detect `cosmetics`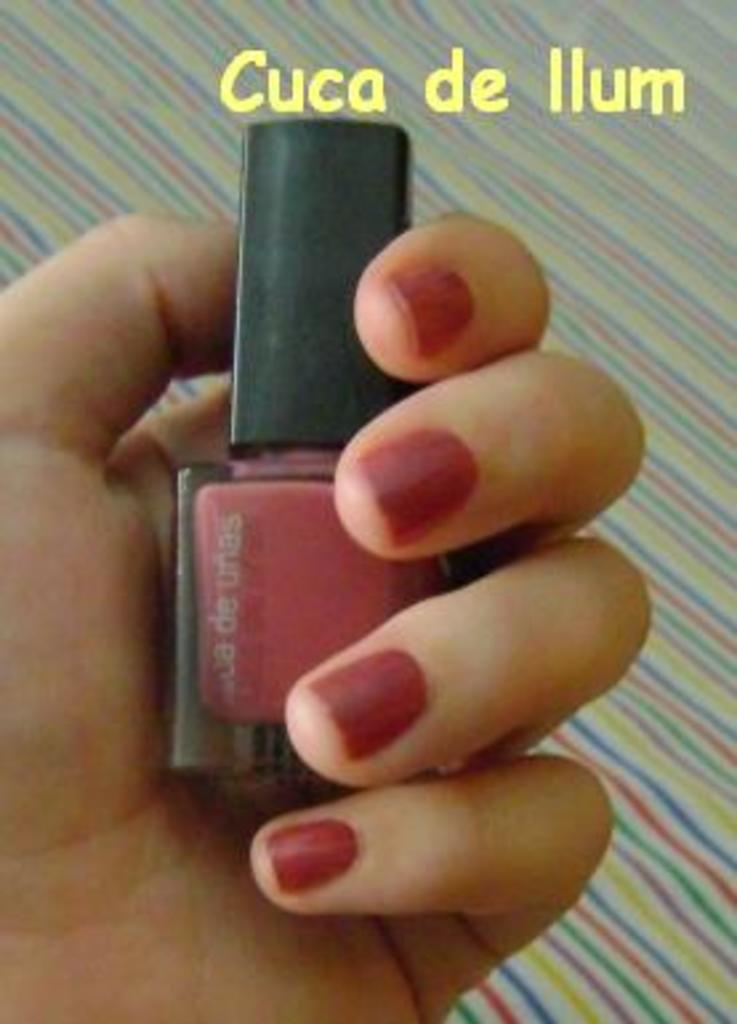
bbox=(271, 811, 380, 912)
